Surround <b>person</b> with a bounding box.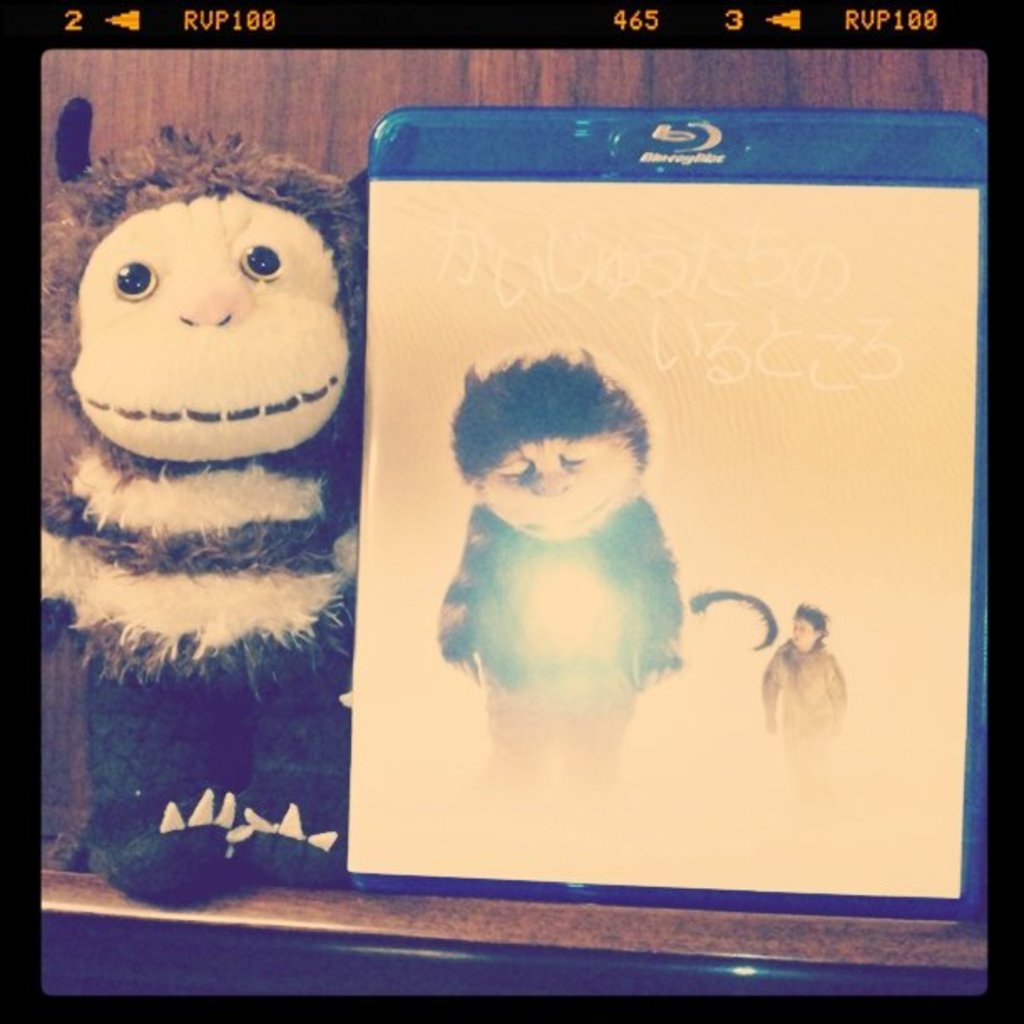
box=[443, 346, 683, 812].
